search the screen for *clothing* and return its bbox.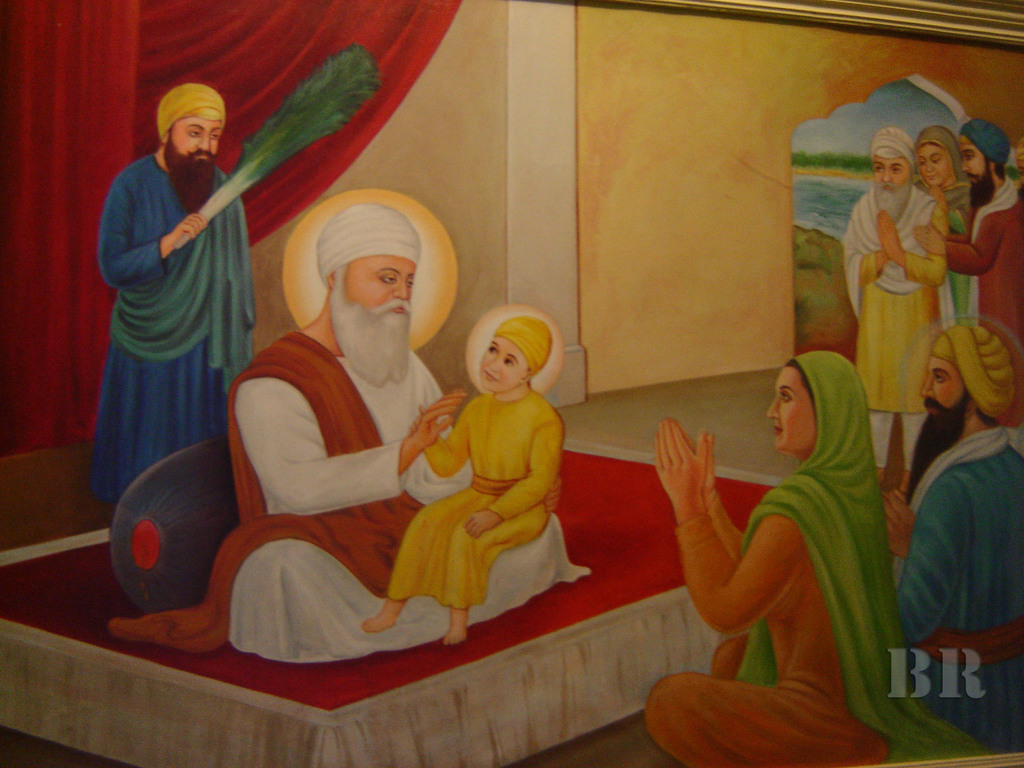
Found: bbox=[387, 389, 562, 616].
